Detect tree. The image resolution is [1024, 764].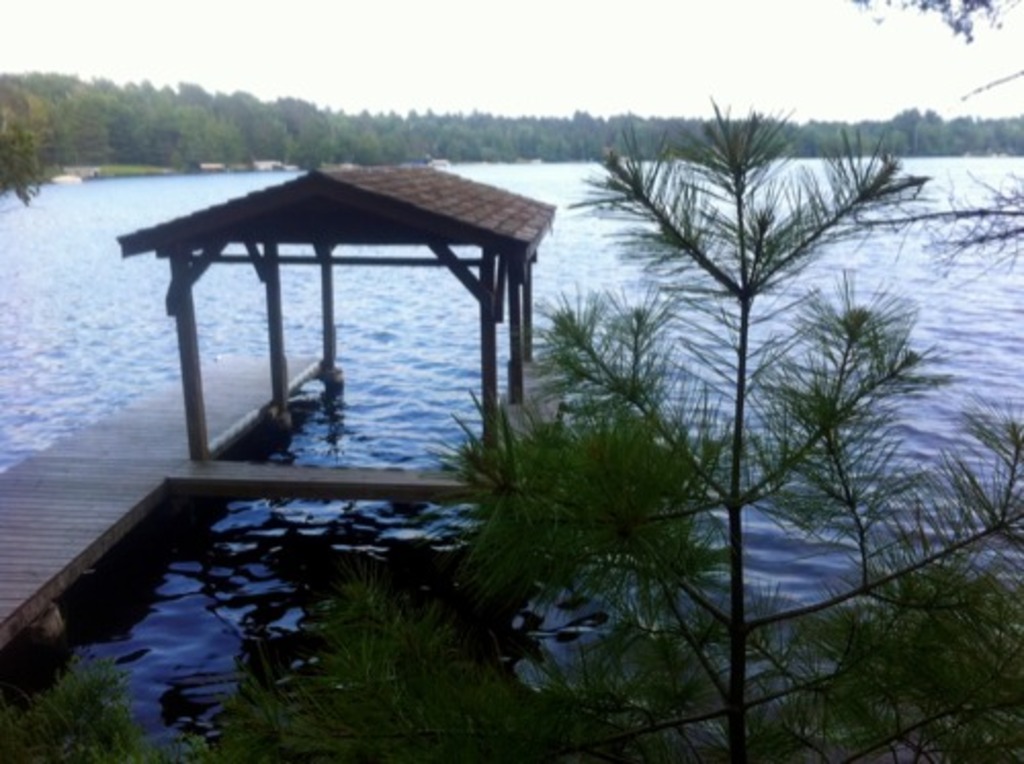
[x1=588, y1=100, x2=907, y2=641].
